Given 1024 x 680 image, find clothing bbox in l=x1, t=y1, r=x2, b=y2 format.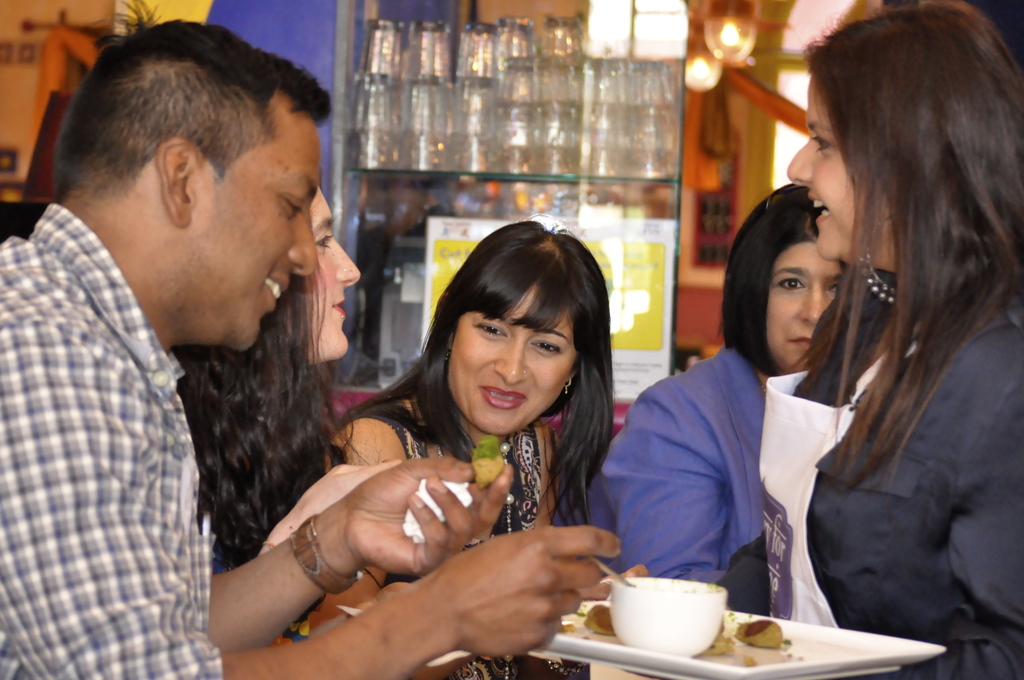
l=356, t=392, r=593, b=679.
